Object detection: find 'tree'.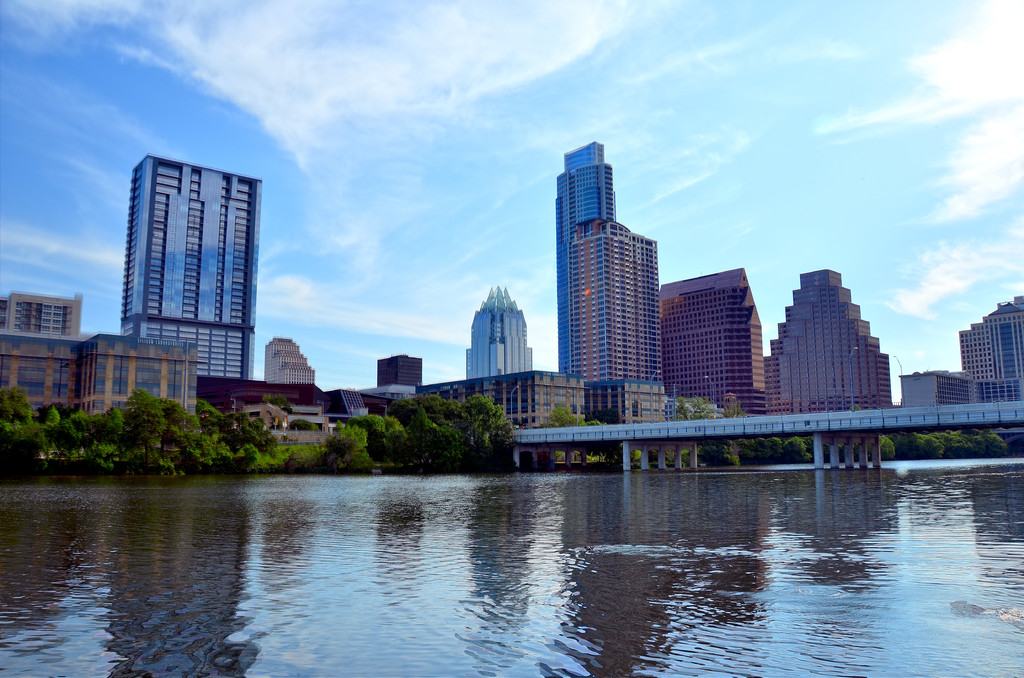
x1=886, y1=436, x2=899, y2=458.
